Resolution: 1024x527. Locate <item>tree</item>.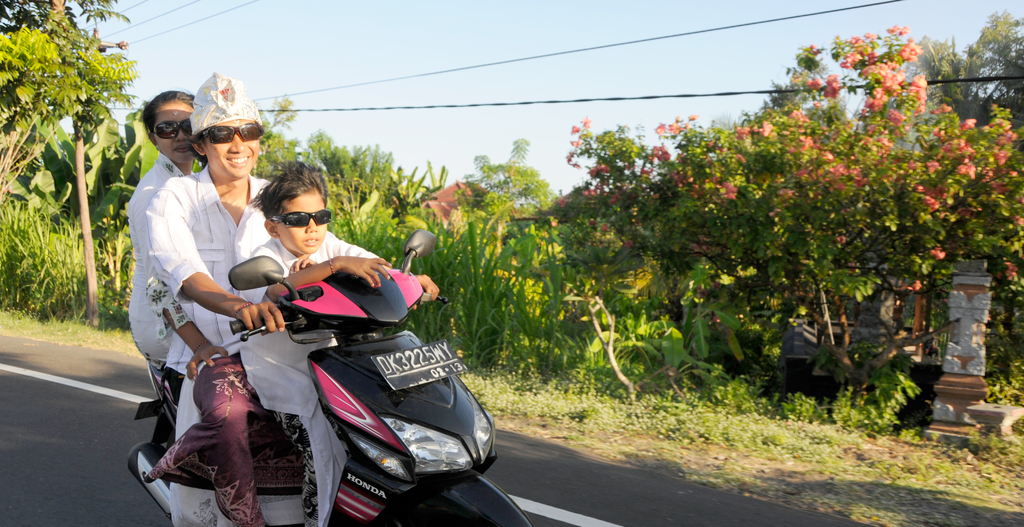
(0, 0, 144, 335).
